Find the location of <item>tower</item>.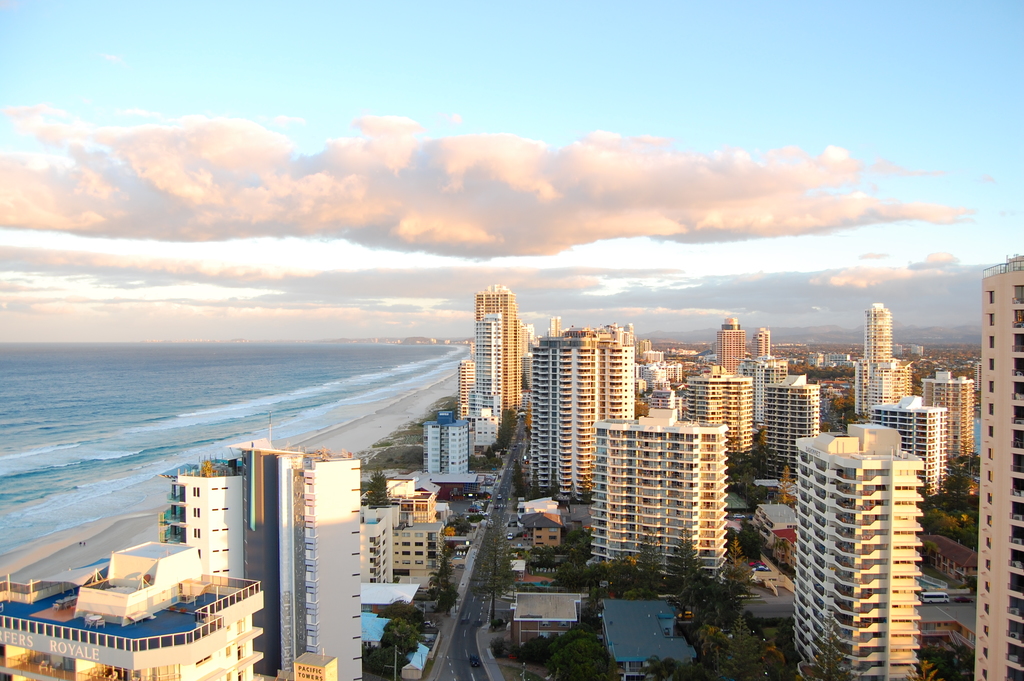
Location: left=241, top=447, right=358, bottom=680.
